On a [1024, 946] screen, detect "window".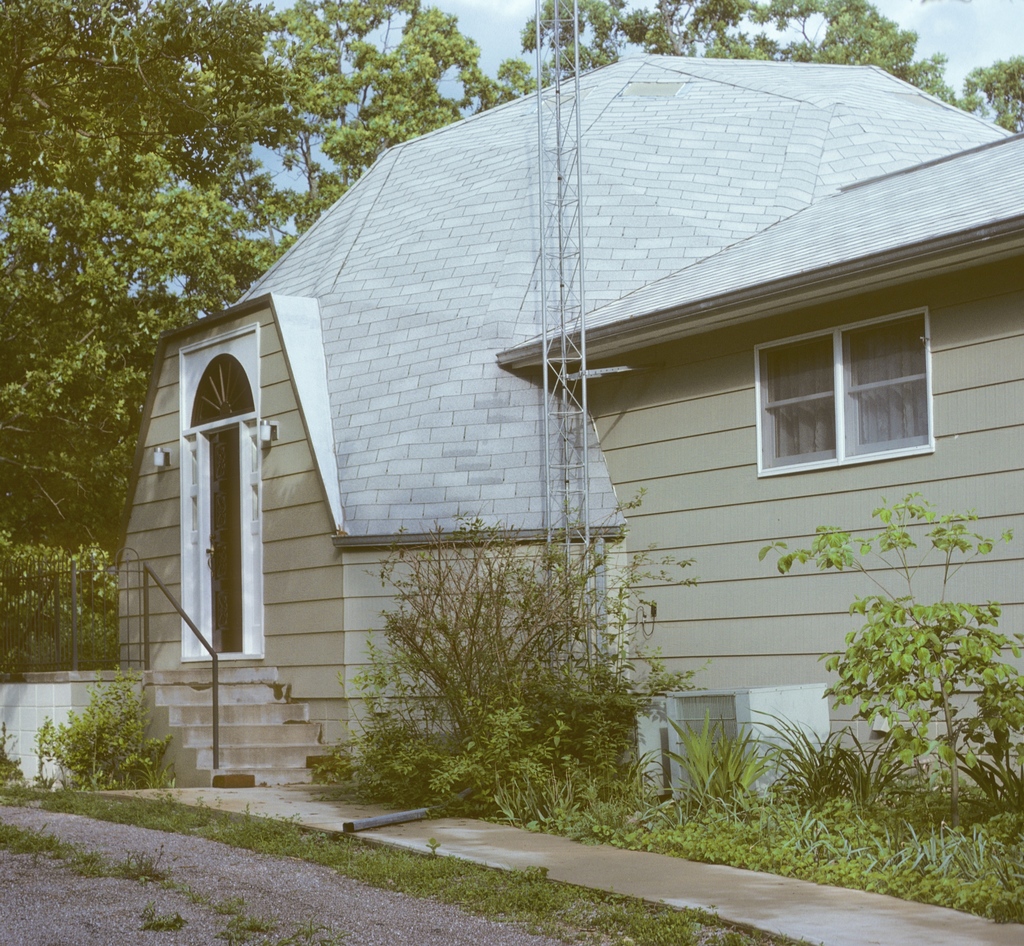
749,288,952,480.
